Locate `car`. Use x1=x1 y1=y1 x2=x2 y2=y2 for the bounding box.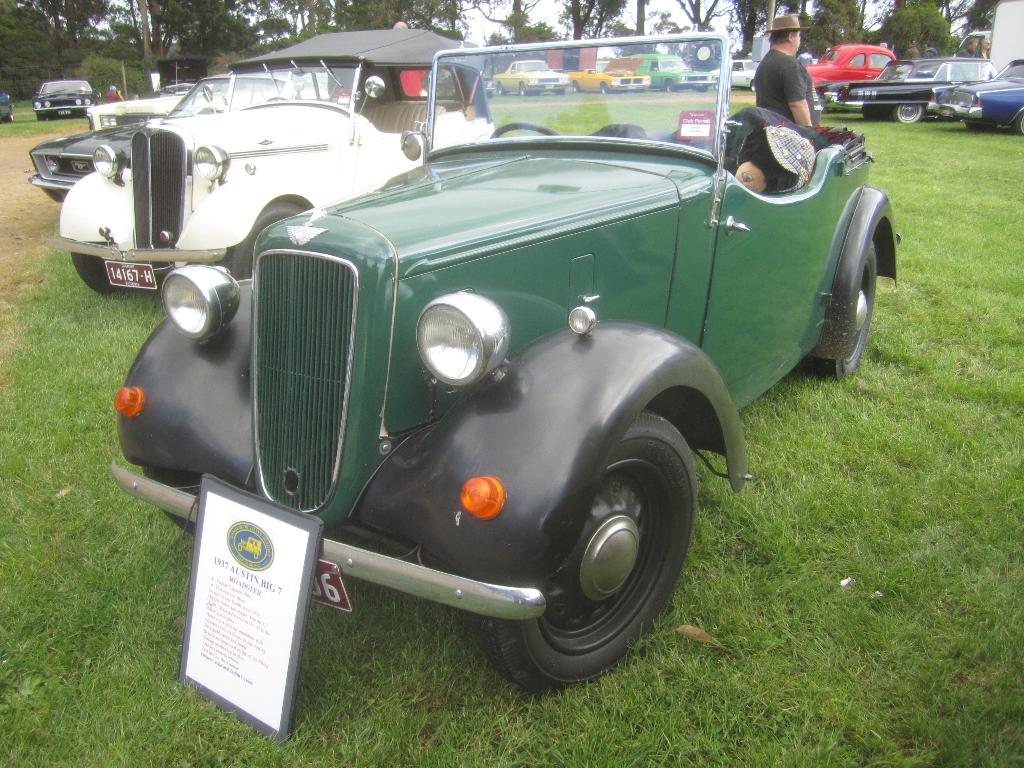
x1=0 y1=88 x2=15 y2=119.
